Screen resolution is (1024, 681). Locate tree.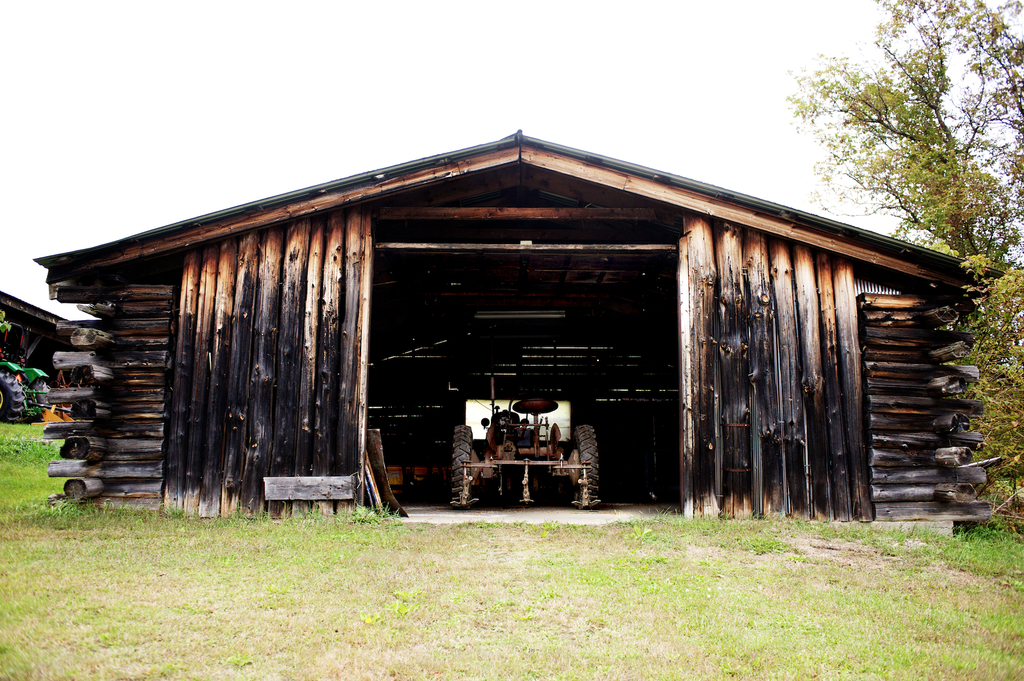
[748,29,1020,266].
